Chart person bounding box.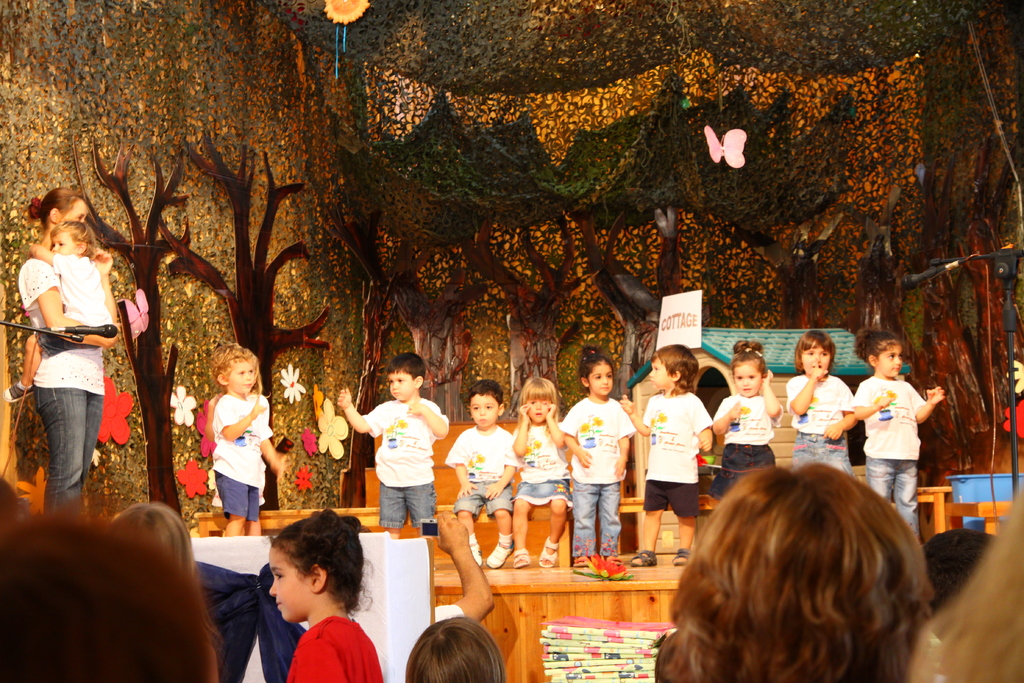
Charted: 19 186 120 516.
